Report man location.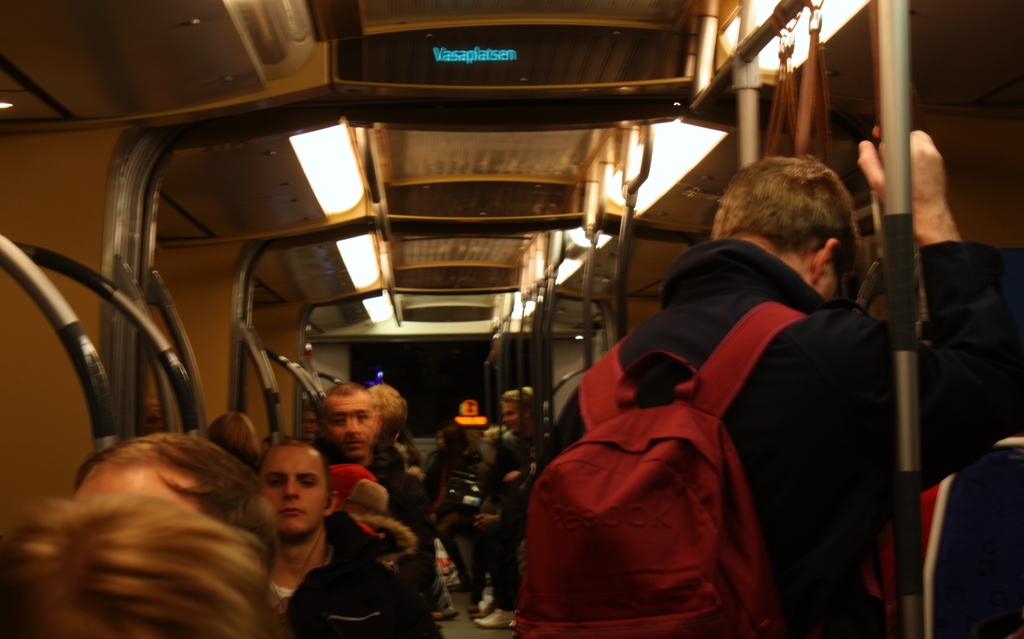
Report: left=255, top=449, right=431, bottom=635.
